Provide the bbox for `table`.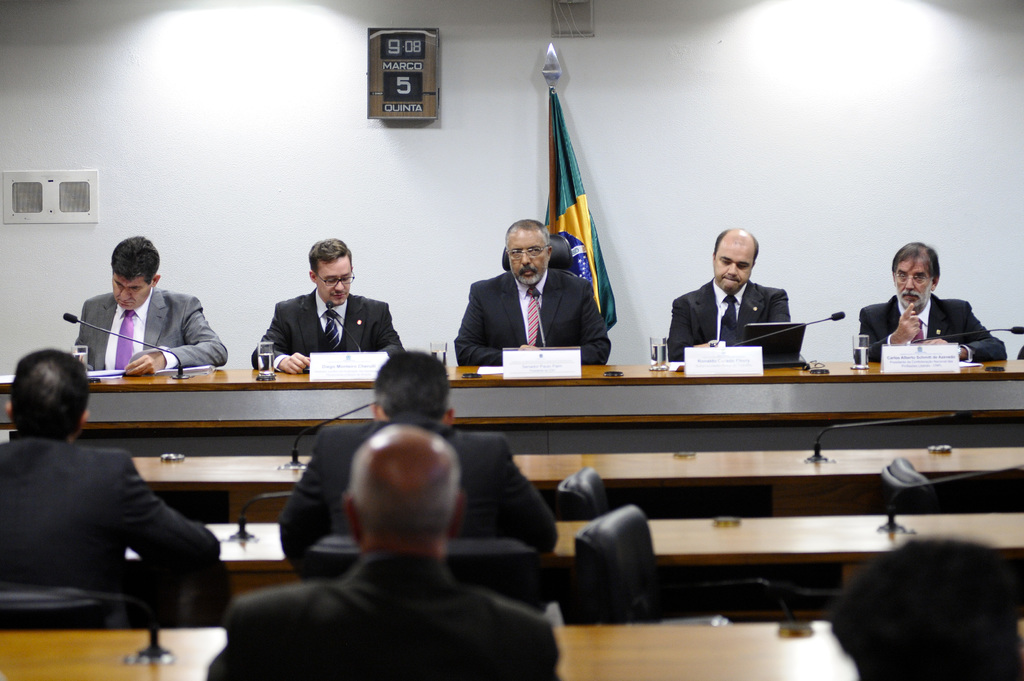
locate(127, 511, 1023, 618).
